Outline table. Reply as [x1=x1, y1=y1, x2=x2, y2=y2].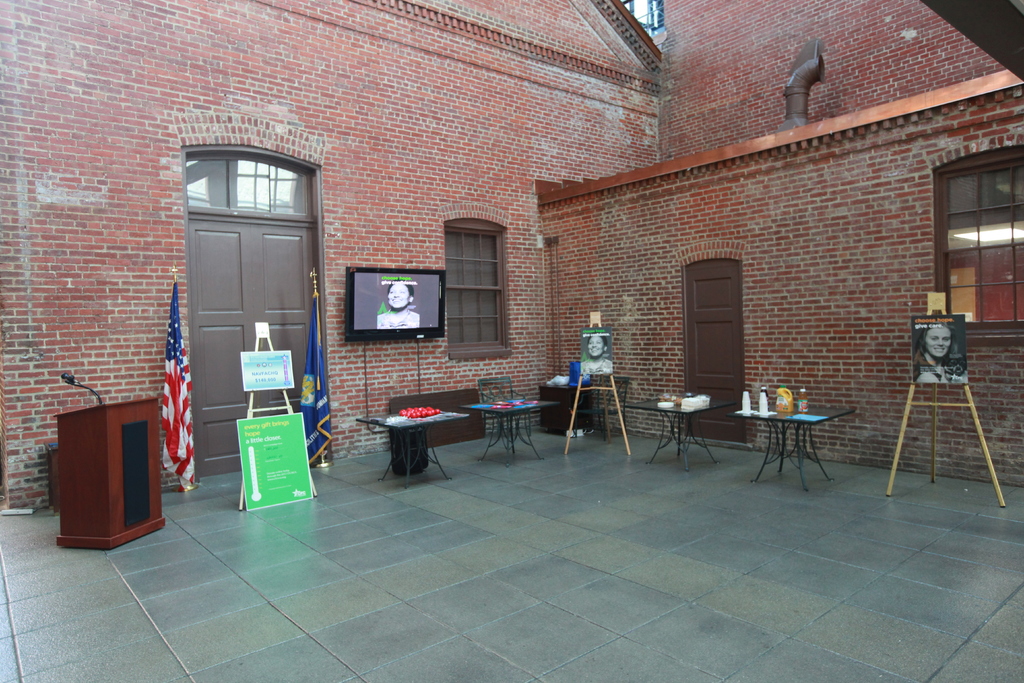
[x1=619, y1=393, x2=732, y2=466].
